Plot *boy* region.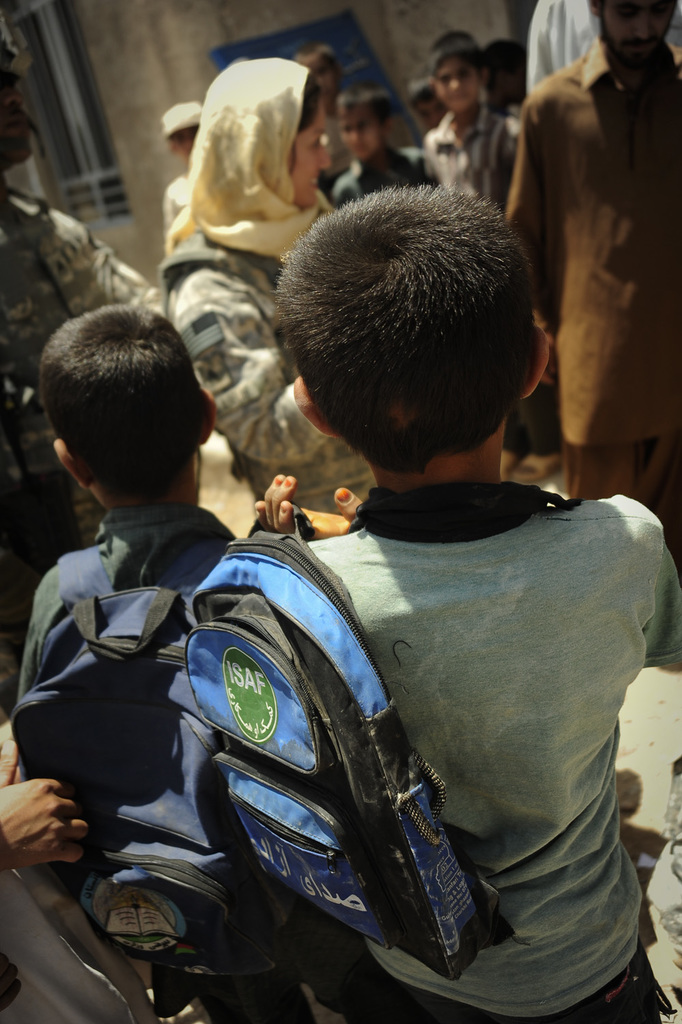
Plotted at x1=9 y1=302 x2=431 y2=1023.
